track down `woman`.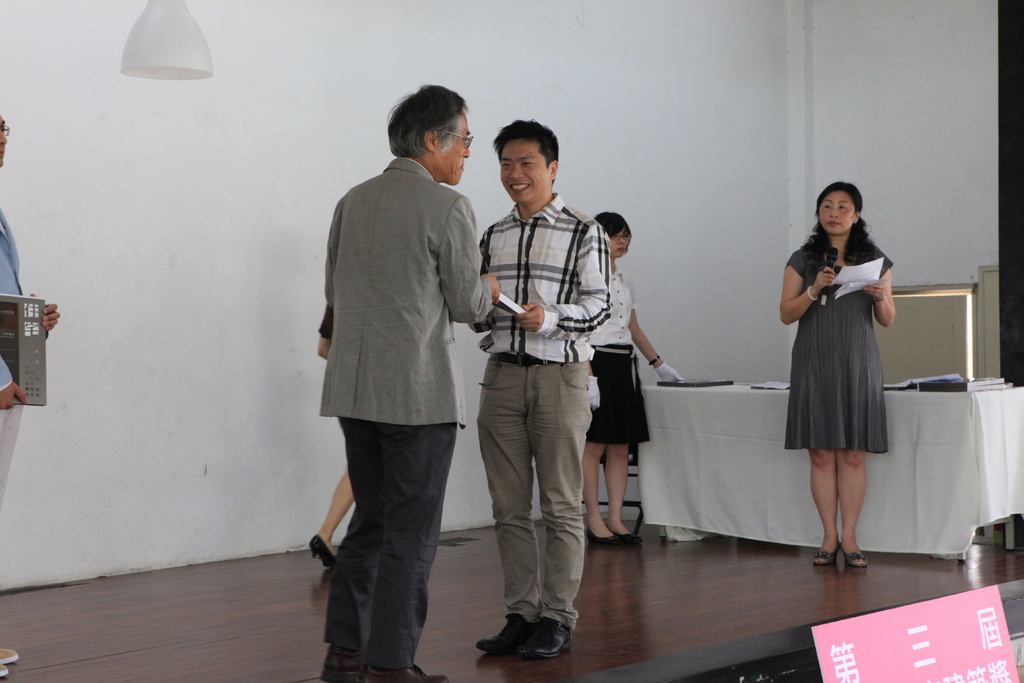
Tracked to (307,302,353,567).
